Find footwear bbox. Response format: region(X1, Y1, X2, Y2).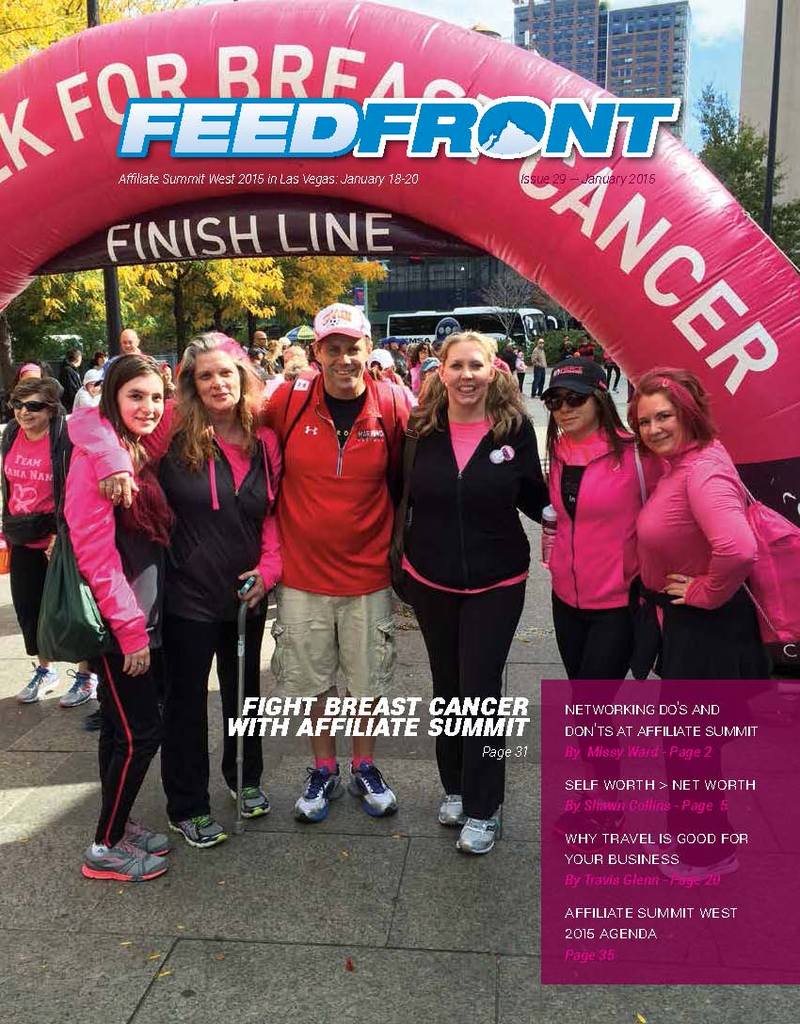
region(15, 657, 57, 703).
